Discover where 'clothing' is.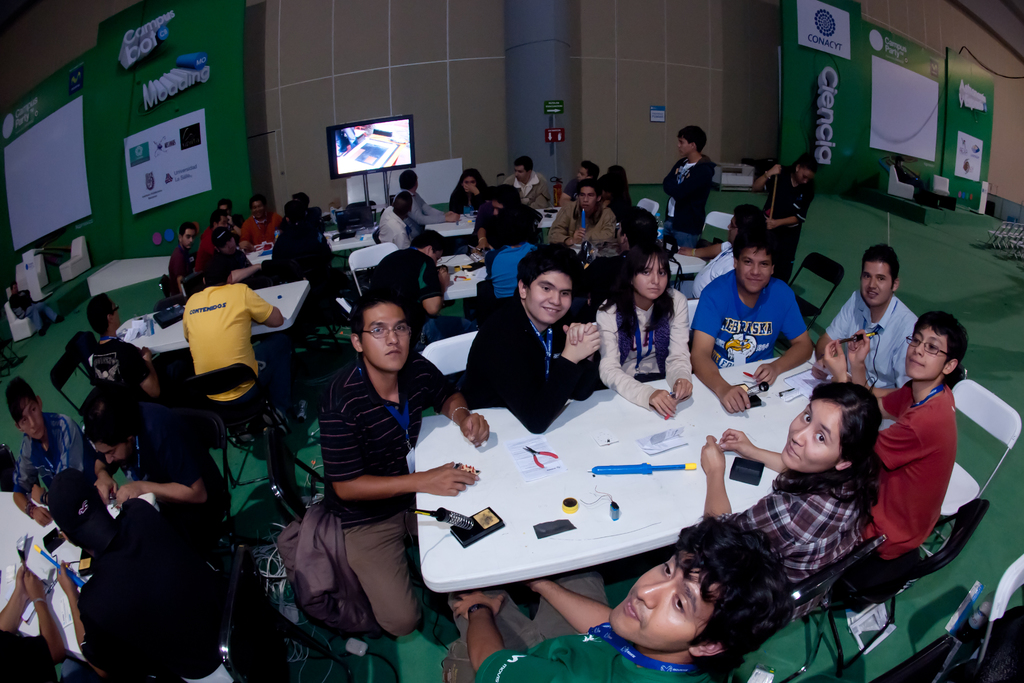
Discovered at pyautogui.locateOnScreen(659, 154, 713, 253).
